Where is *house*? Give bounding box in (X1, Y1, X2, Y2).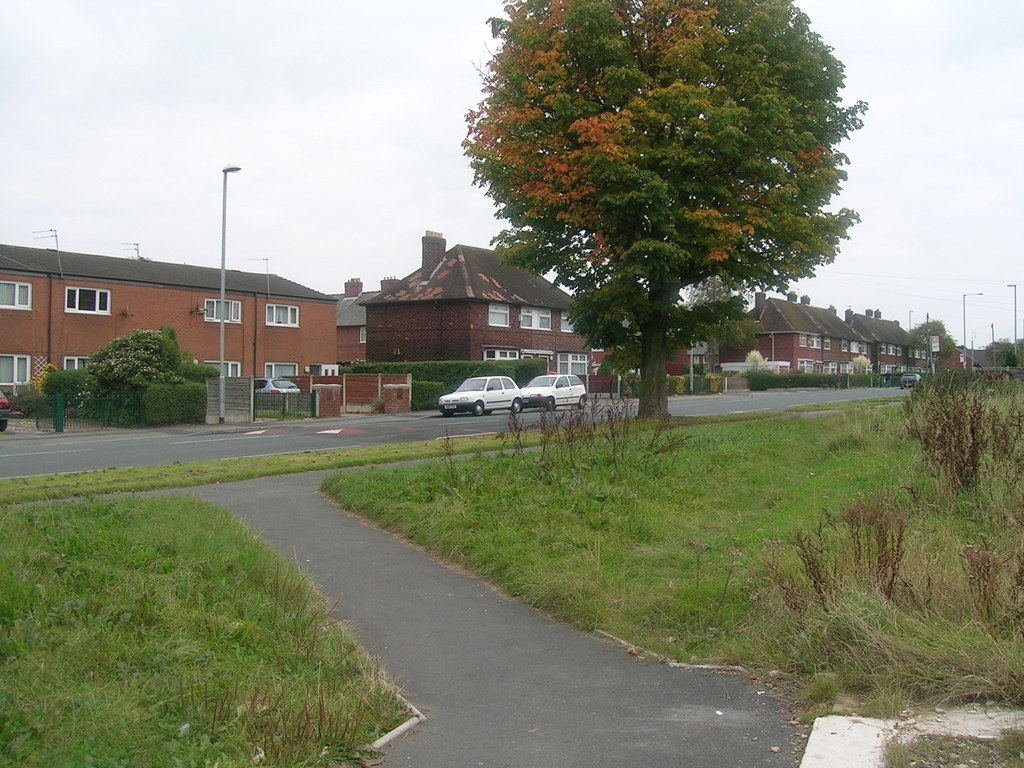
(7, 206, 324, 410).
